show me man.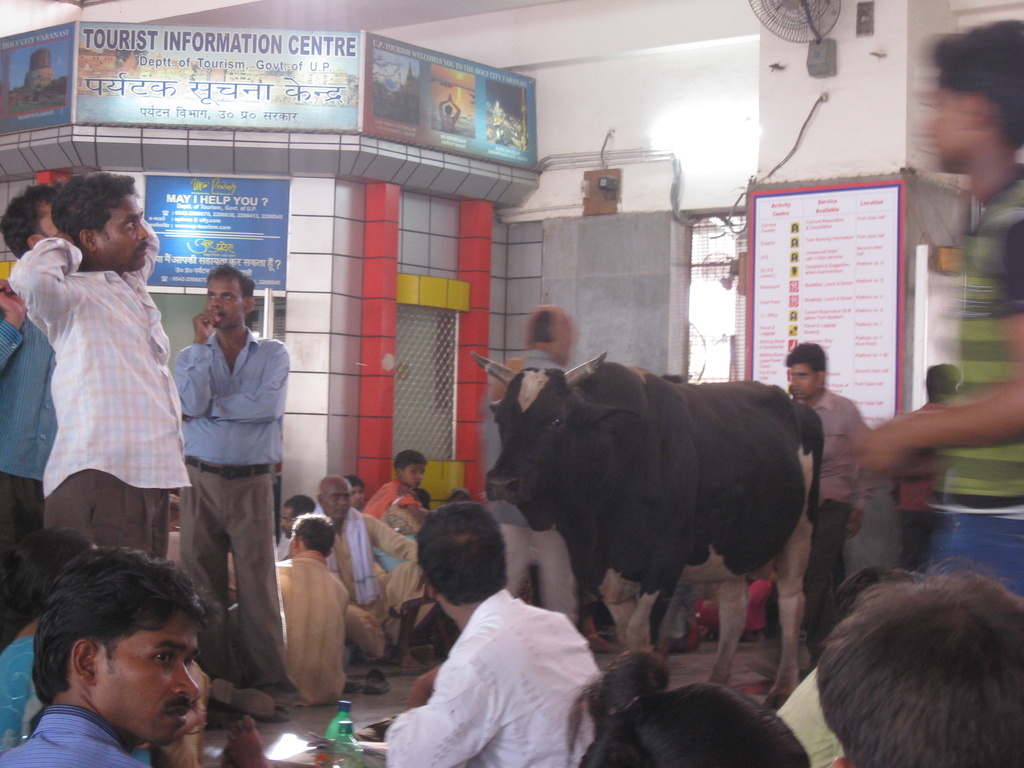
man is here: (x1=383, y1=496, x2=603, y2=767).
